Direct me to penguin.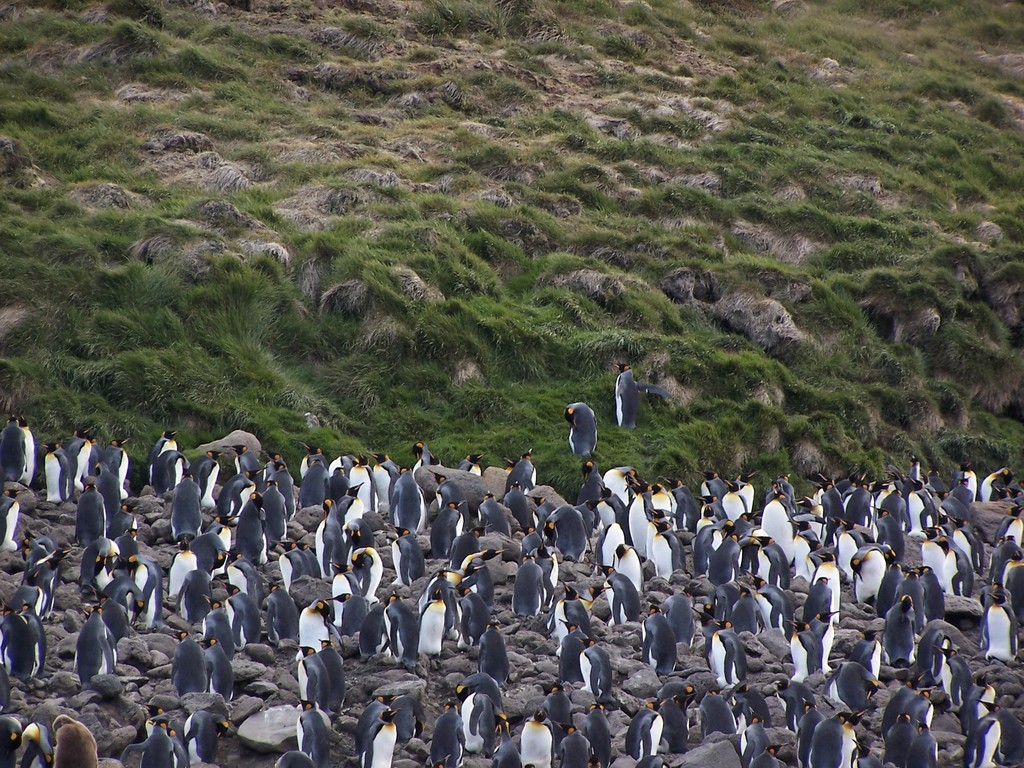
Direction: box(50, 716, 99, 767).
